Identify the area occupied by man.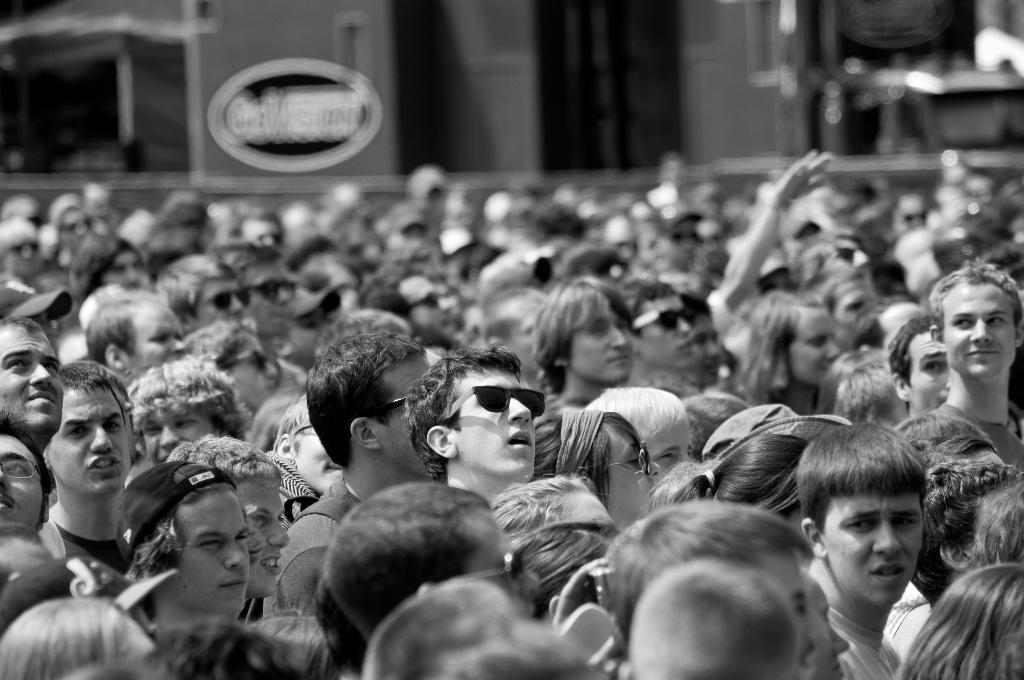
Area: box(86, 293, 188, 382).
